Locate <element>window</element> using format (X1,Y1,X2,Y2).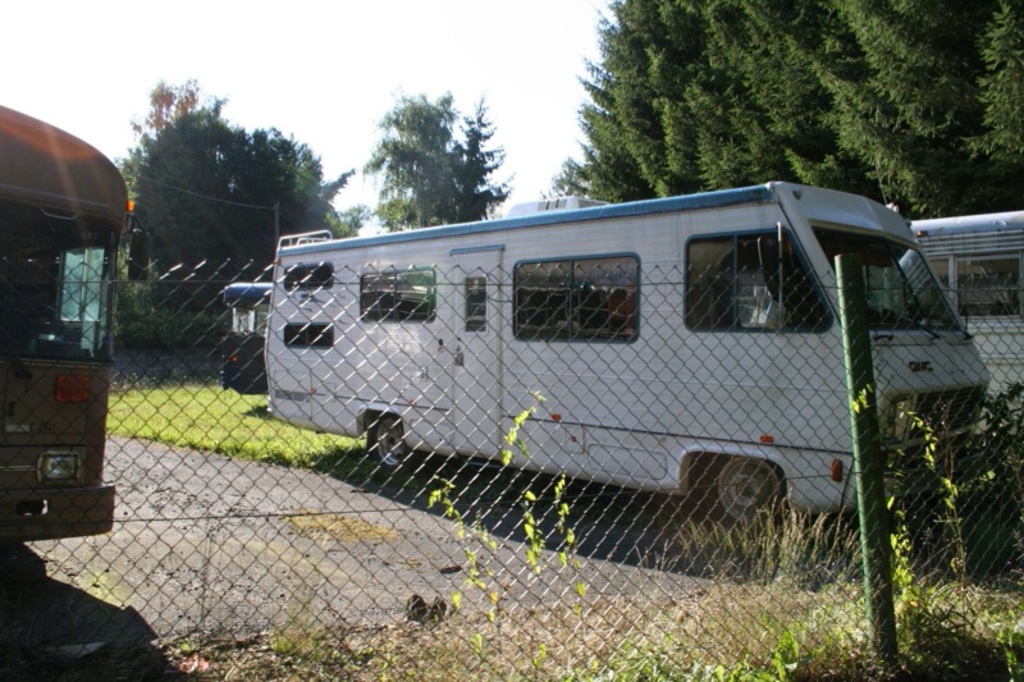
(508,248,643,344).
